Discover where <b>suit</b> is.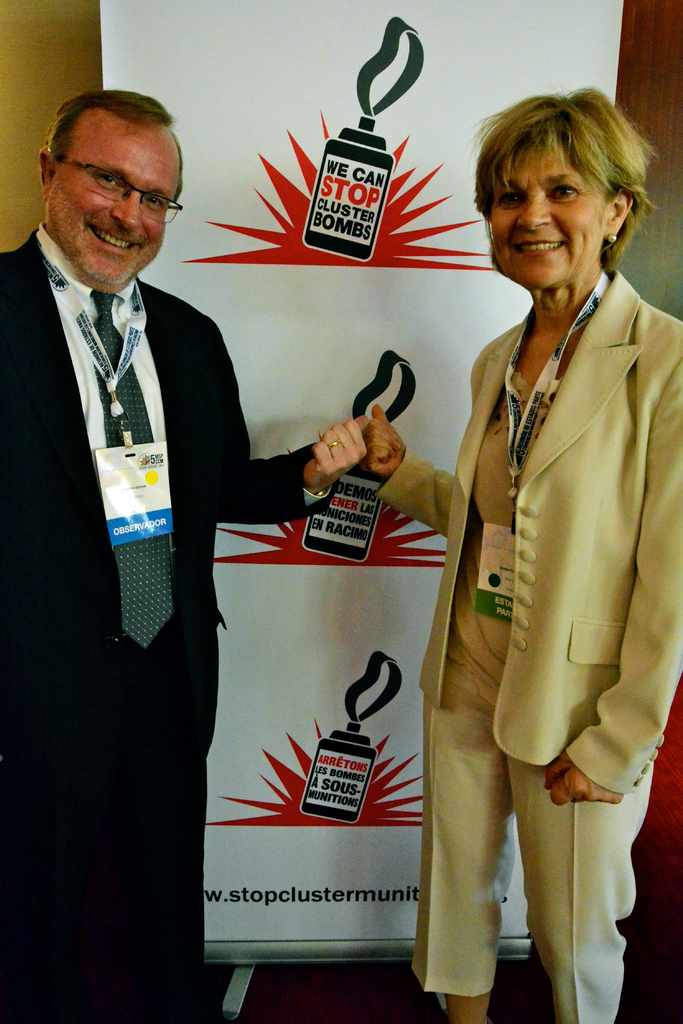
Discovered at 374/269/682/1023.
